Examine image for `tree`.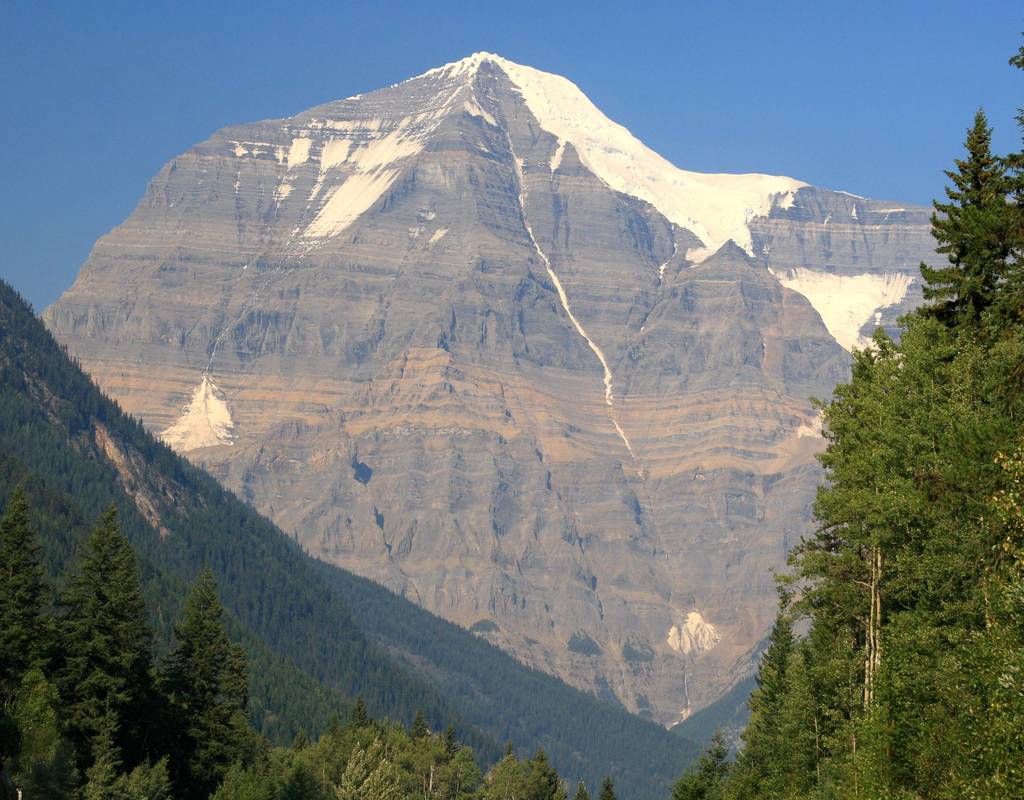
Examination result: region(504, 740, 516, 763).
